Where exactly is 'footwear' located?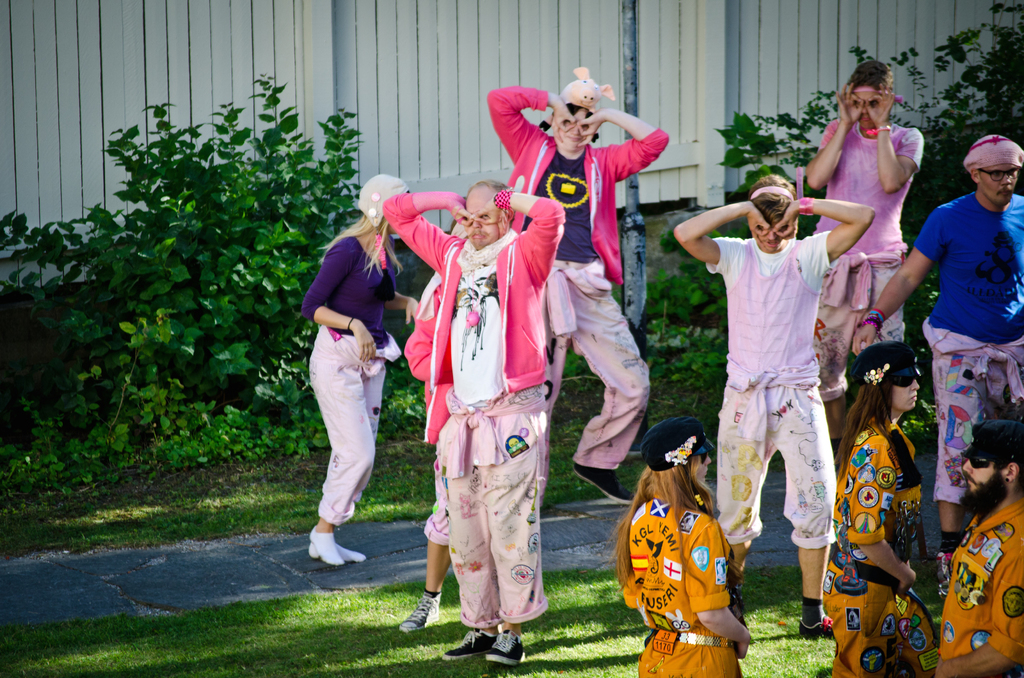
Its bounding box is <region>487, 629, 526, 664</region>.
